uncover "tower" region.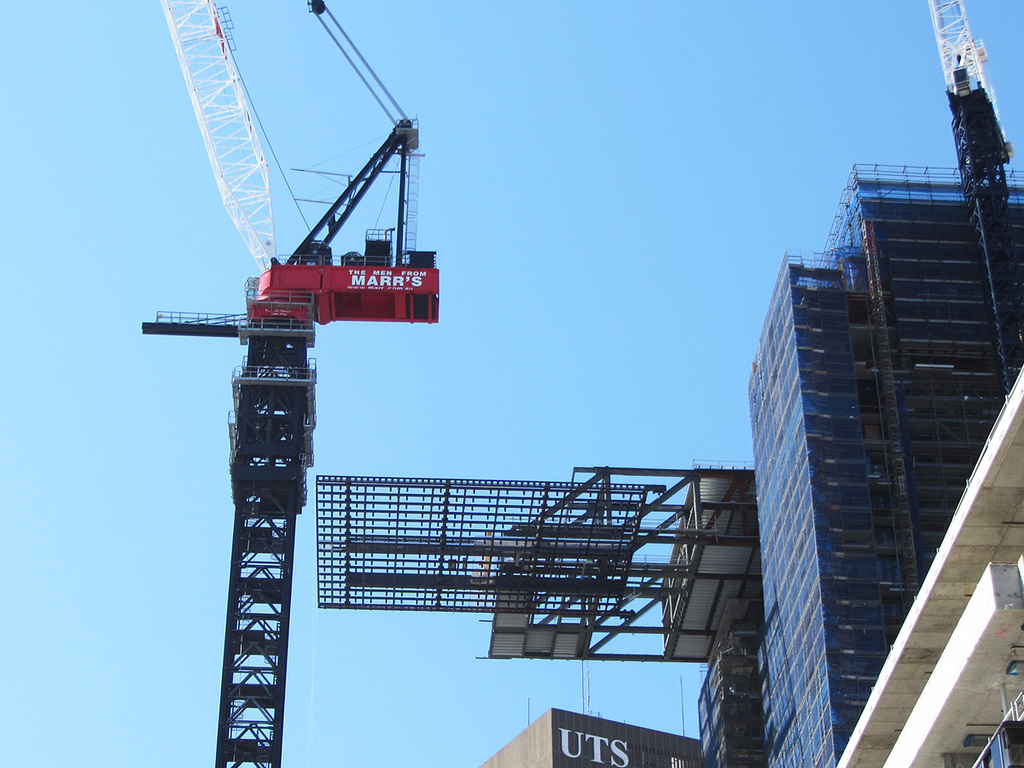
Uncovered: <bbox>695, 166, 1022, 764</bbox>.
